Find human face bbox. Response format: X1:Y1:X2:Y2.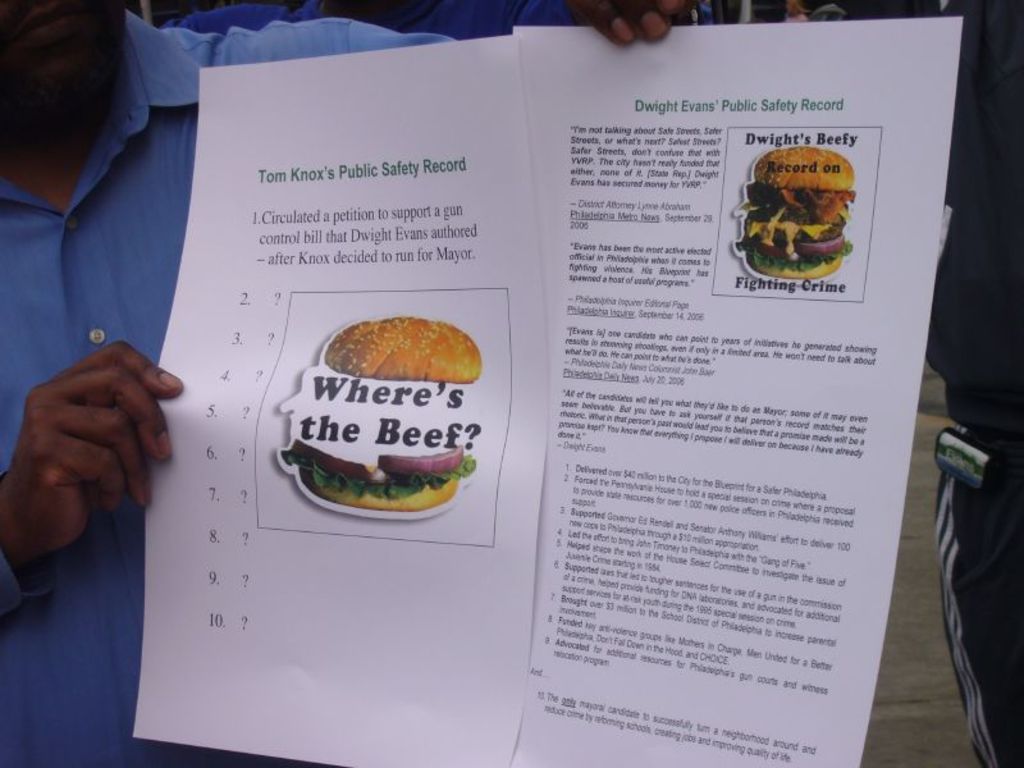
4:0:129:82.
